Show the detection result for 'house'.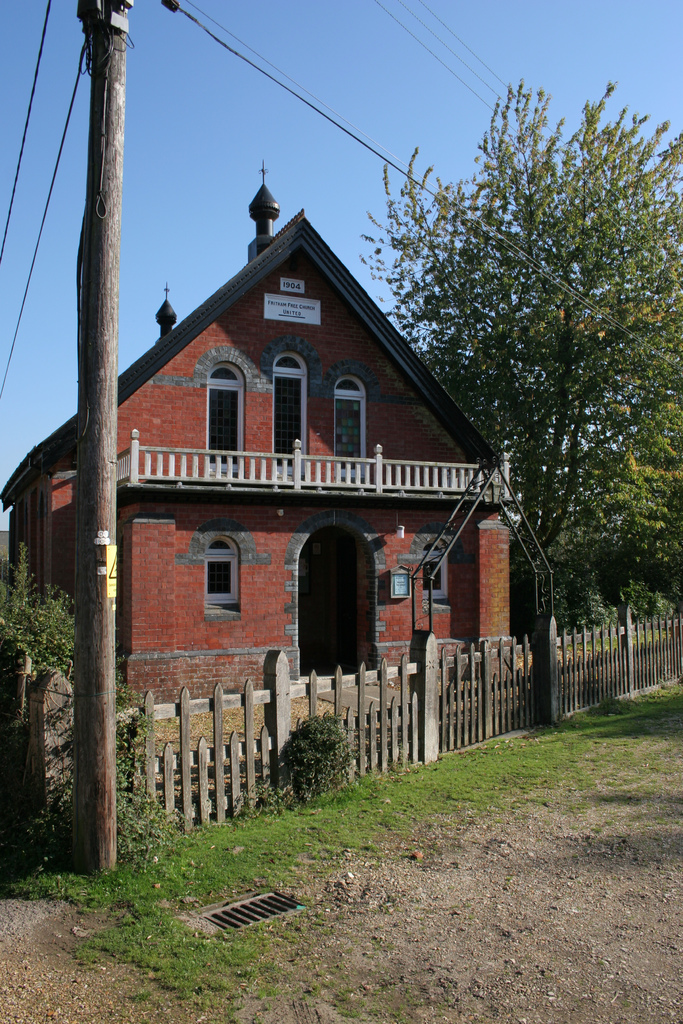
(left=0, top=142, right=511, bottom=753).
